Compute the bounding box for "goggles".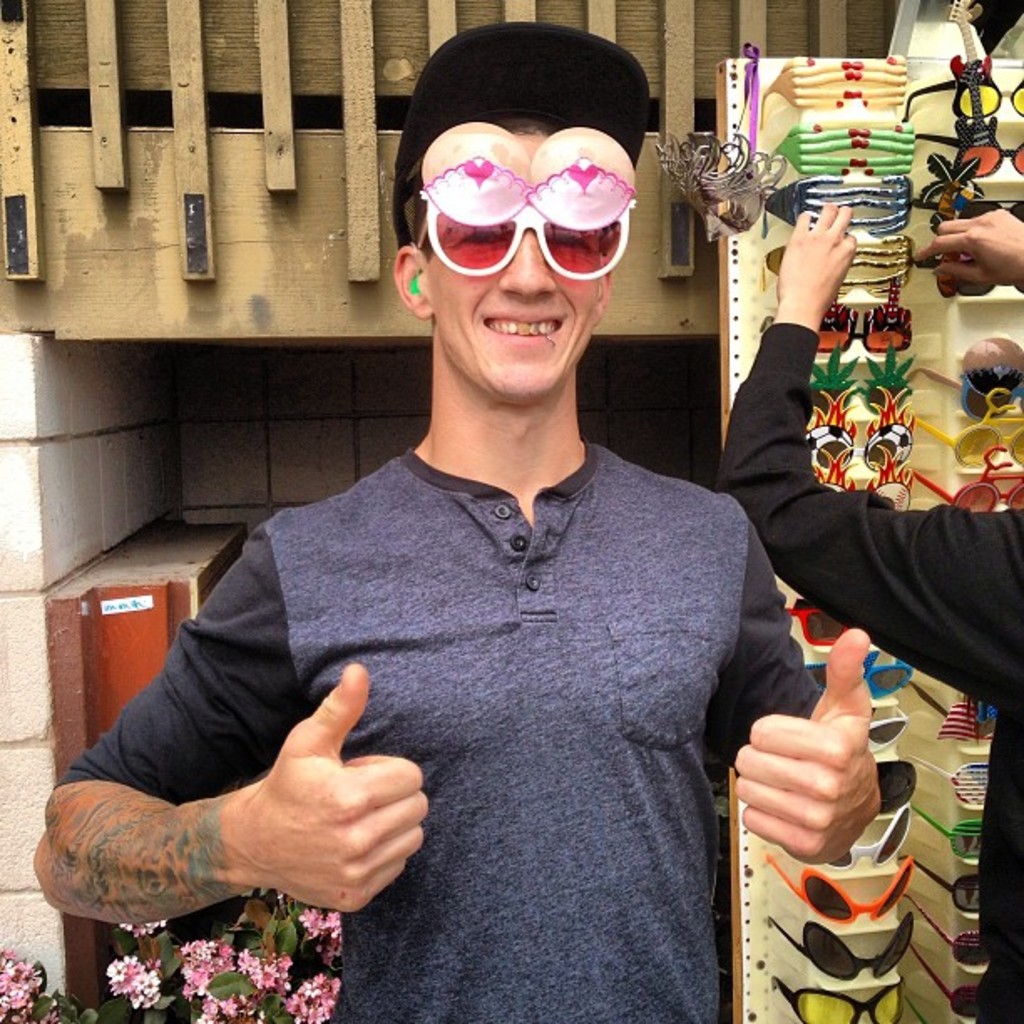
[x1=415, y1=199, x2=631, y2=288].
